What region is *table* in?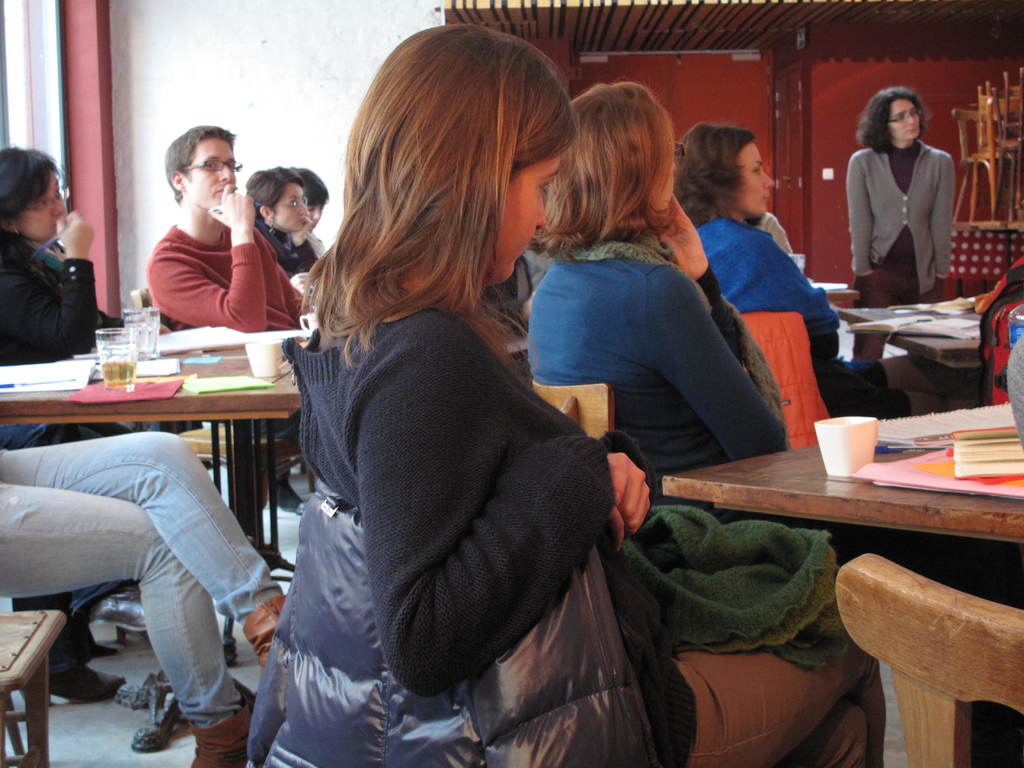
select_region(0, 324, 330, 666).
